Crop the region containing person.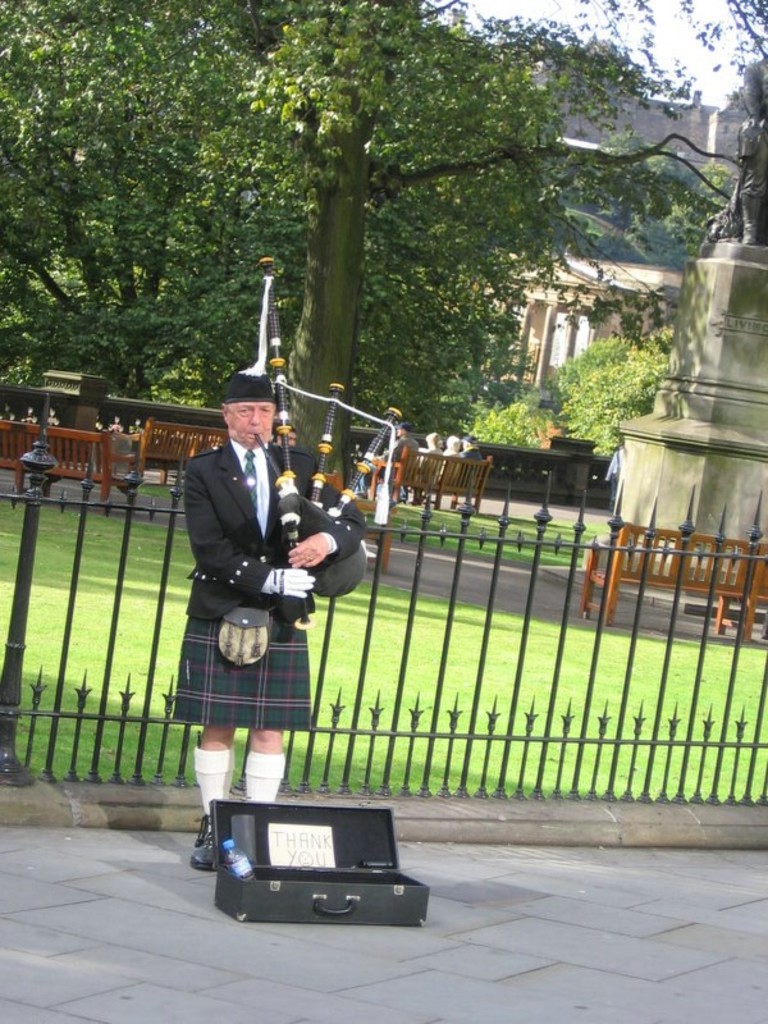
Crop region: (466,433,481,458).
